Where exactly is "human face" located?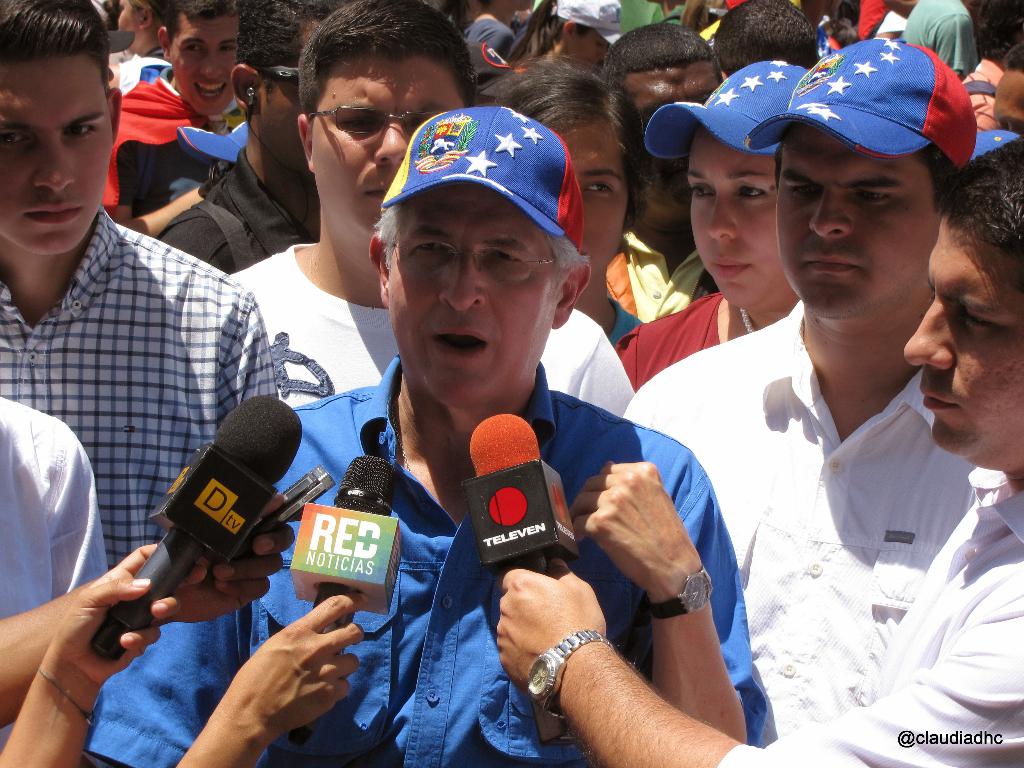
Its bounding box is locate(389, 178, 559, 408).
